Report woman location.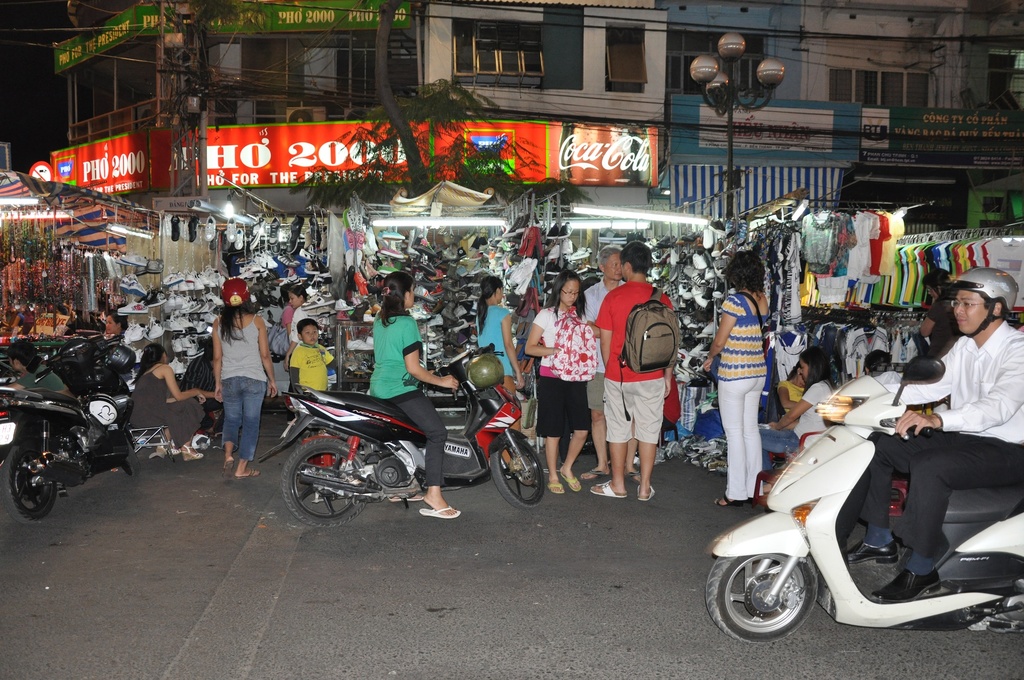
Report: {"left": 914, "top": 267, "right": 953, "bottom": 360}.
